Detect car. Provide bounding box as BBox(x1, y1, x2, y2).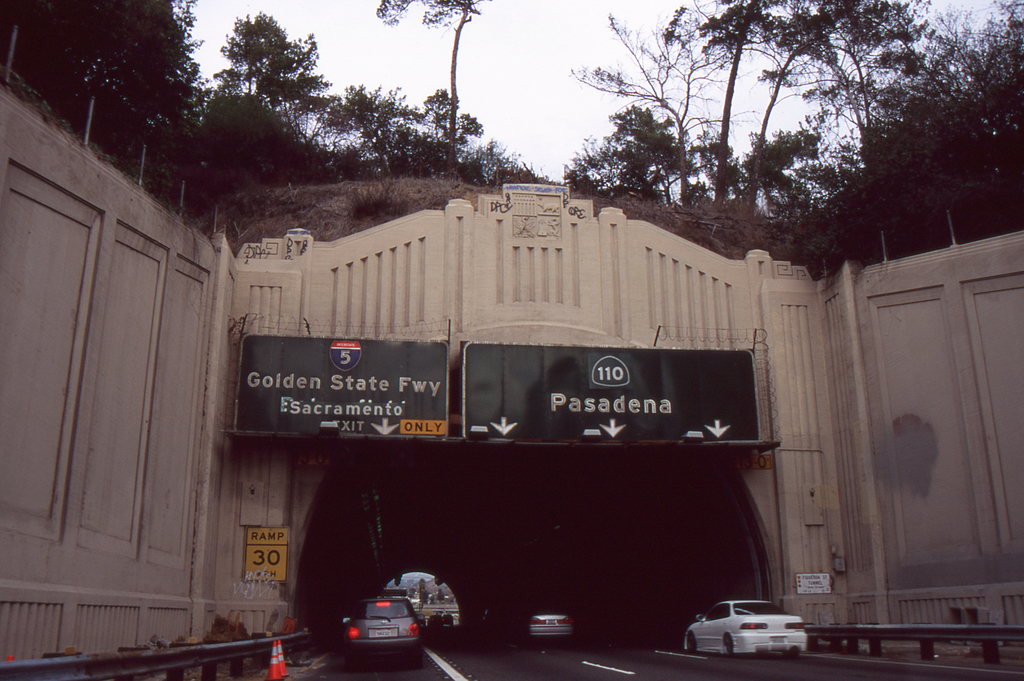
BBox(343, 591, 429, 666).
